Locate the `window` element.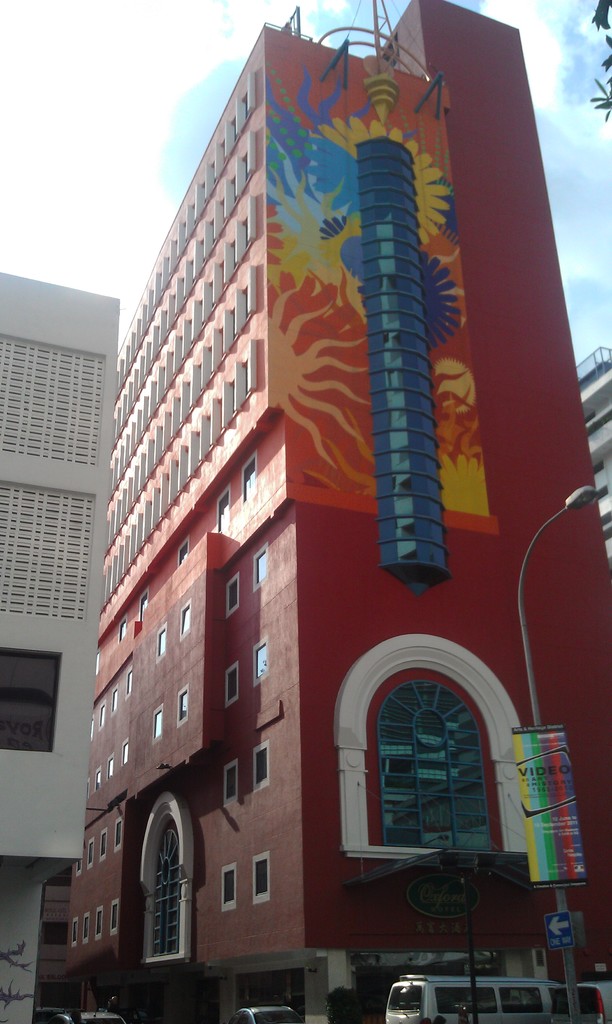
Element bbox: <box>89,712,96,742</box>.
